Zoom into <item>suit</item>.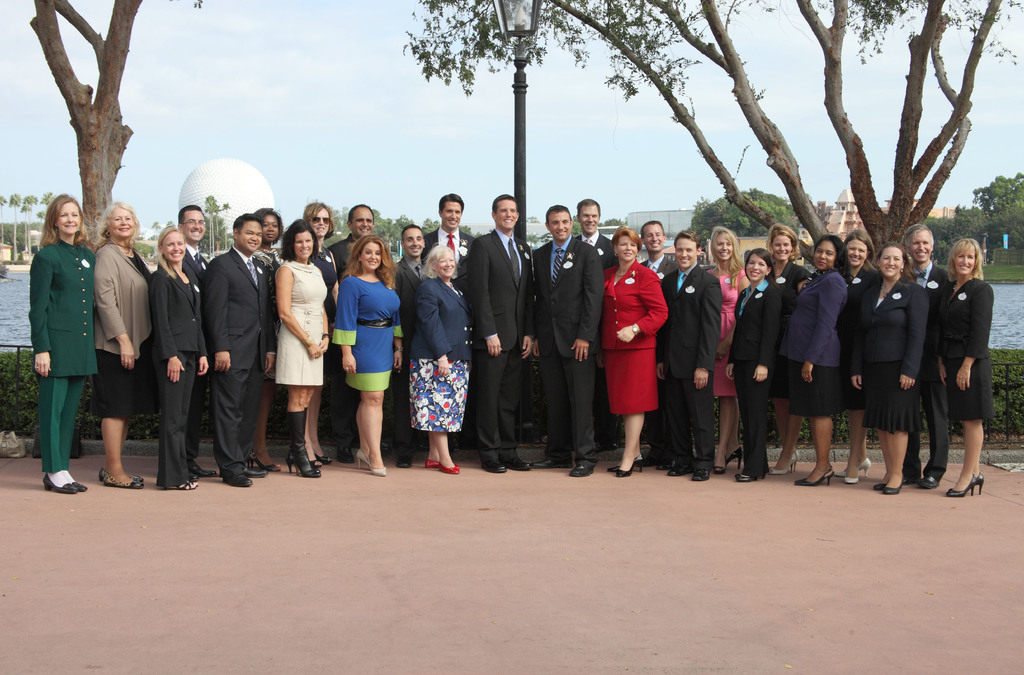
Zoom target: left=636, top=255, right=675, bottom=460.
